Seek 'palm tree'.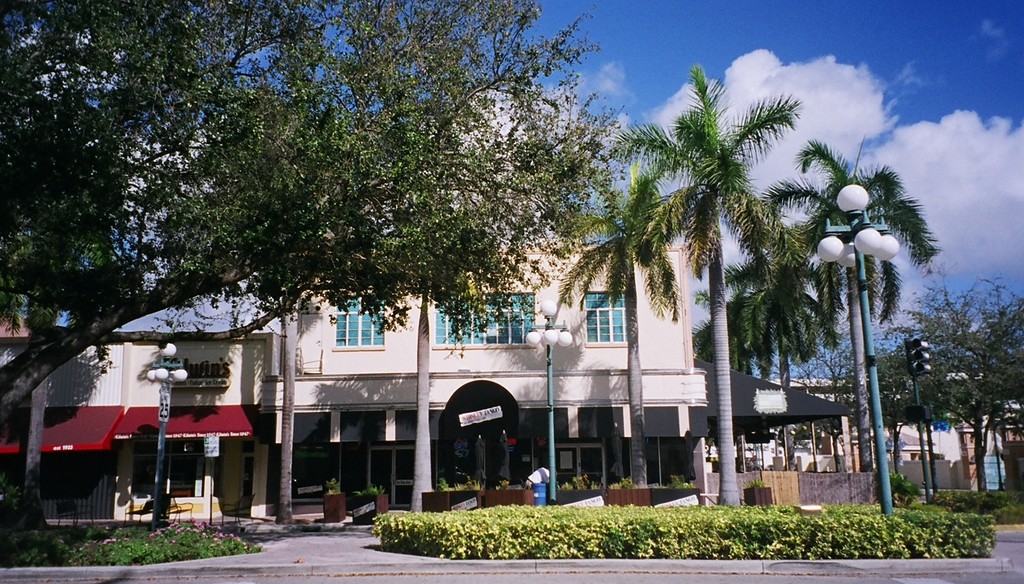
l=900, t=305, r=972, b=482.
